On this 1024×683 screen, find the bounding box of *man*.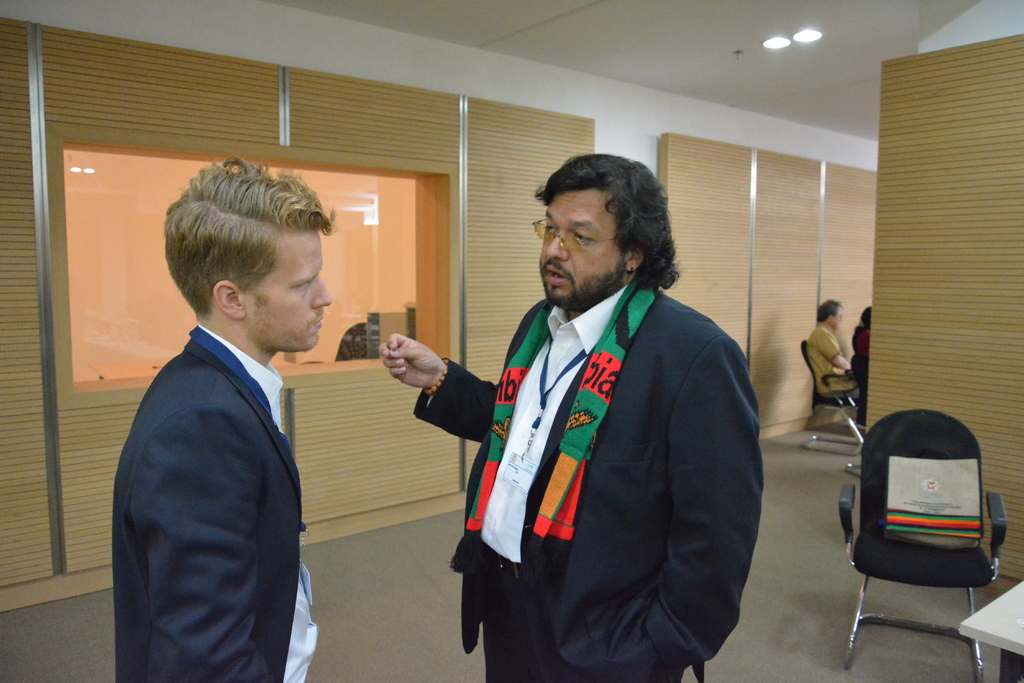
Bounding box: x1=106 y1=159 x2=353 y2=678.
